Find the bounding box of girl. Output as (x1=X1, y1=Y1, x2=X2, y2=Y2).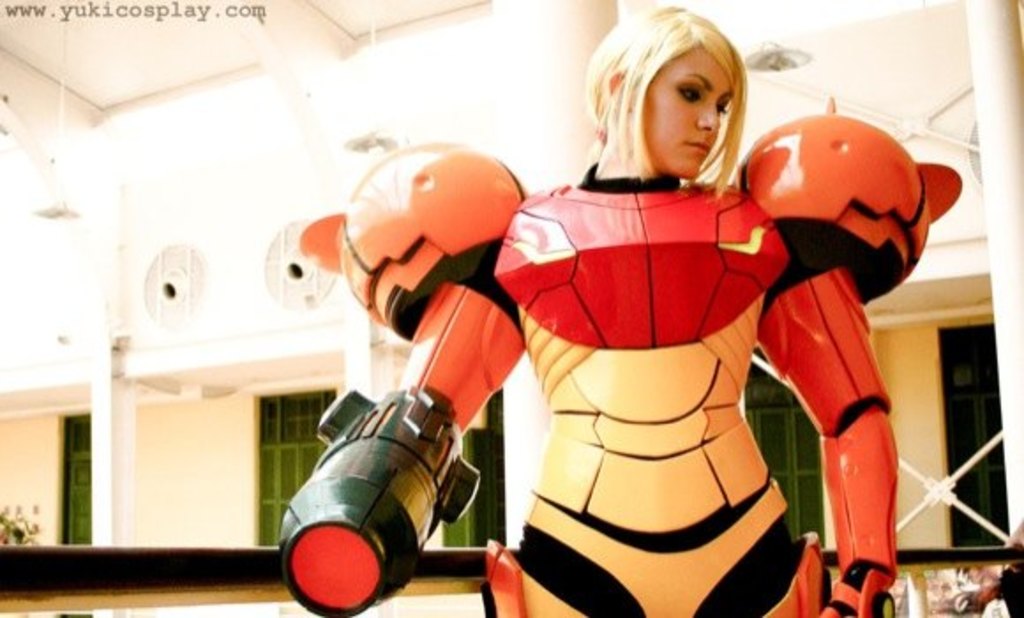
(x1=281, y1=2, x2=960, y2=616).
